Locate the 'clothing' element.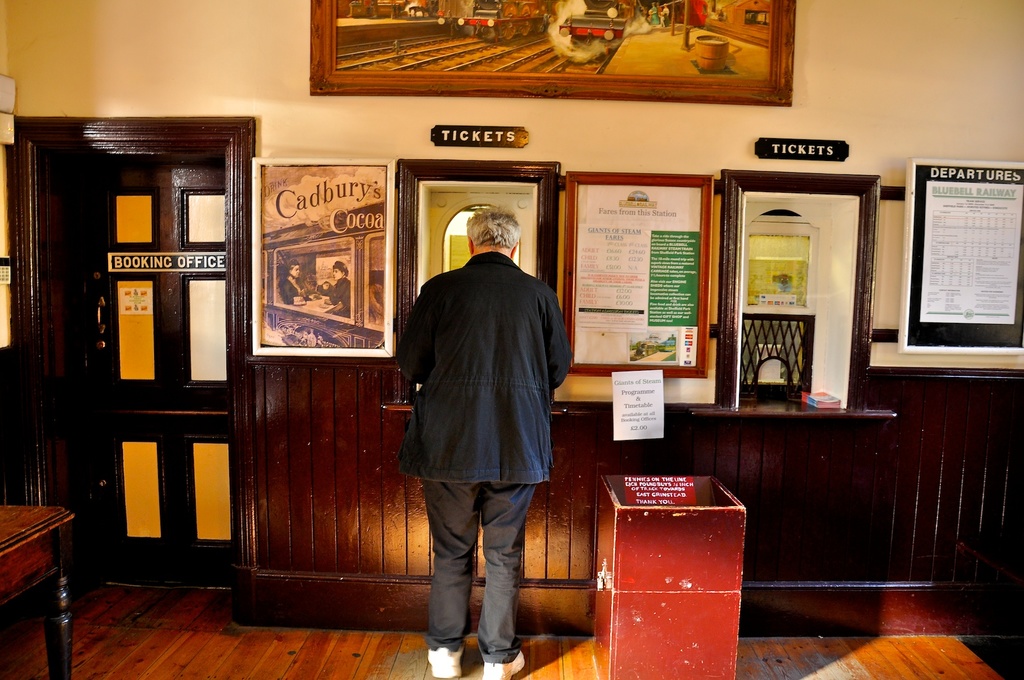
Element bbox: locate(328, 273, 356, 323).
